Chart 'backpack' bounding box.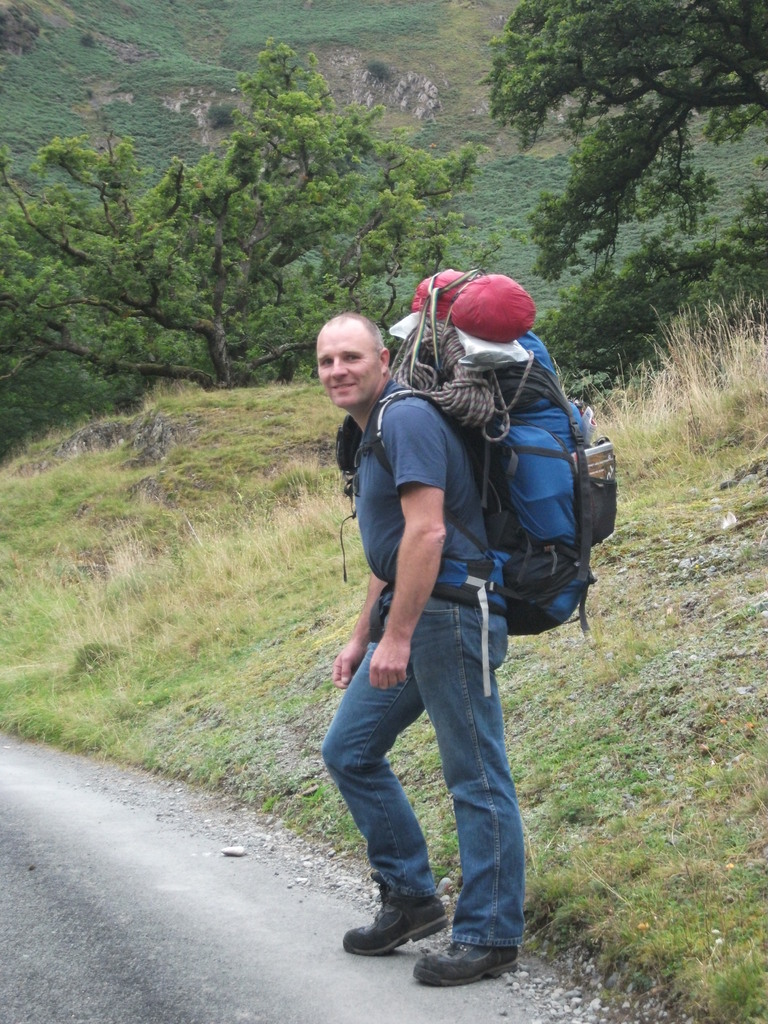
Charted: pyautogui.locateOnScreen(333, 266, 623, 647).
